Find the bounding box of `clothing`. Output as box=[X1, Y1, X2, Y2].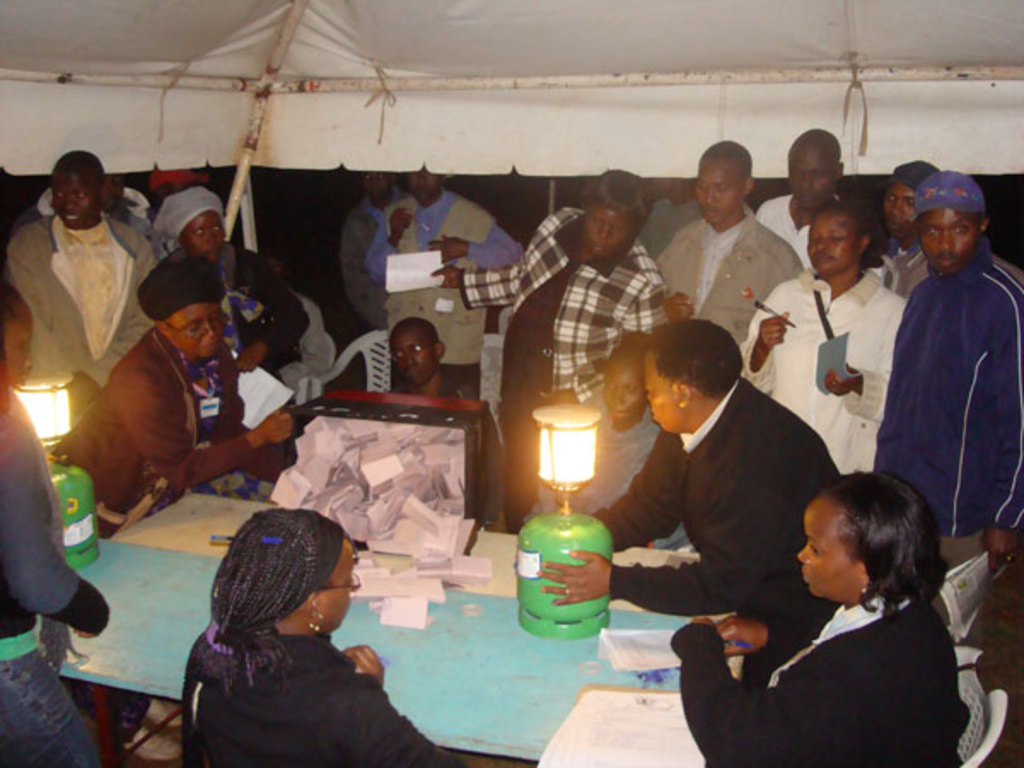
box=[365, 195, 519, 386].
